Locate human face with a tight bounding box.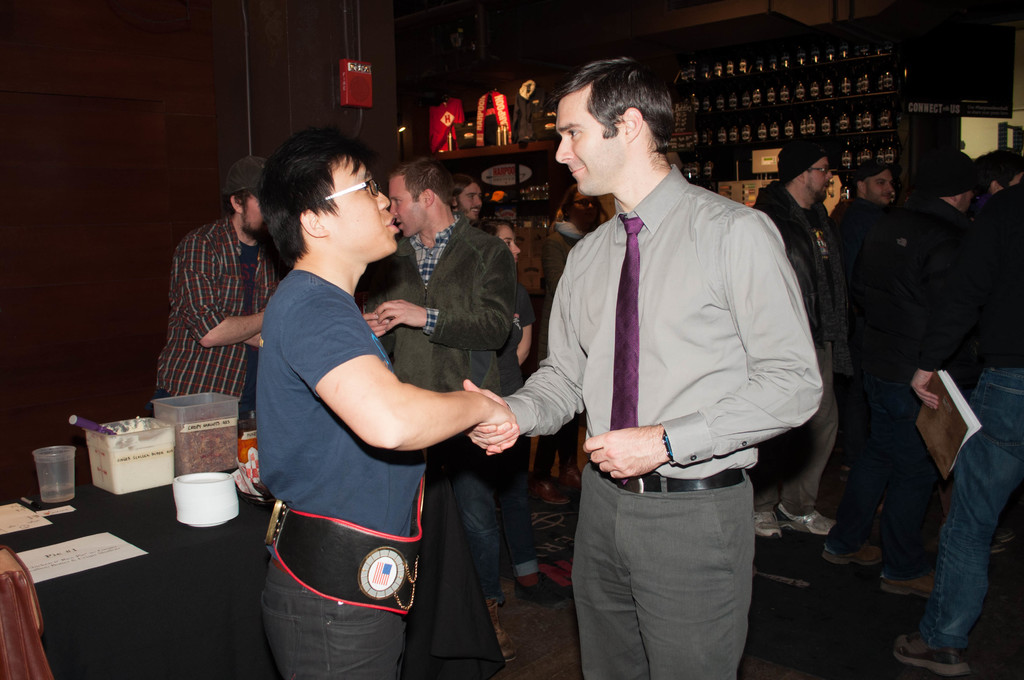
box(460, 184, 483, 218).
